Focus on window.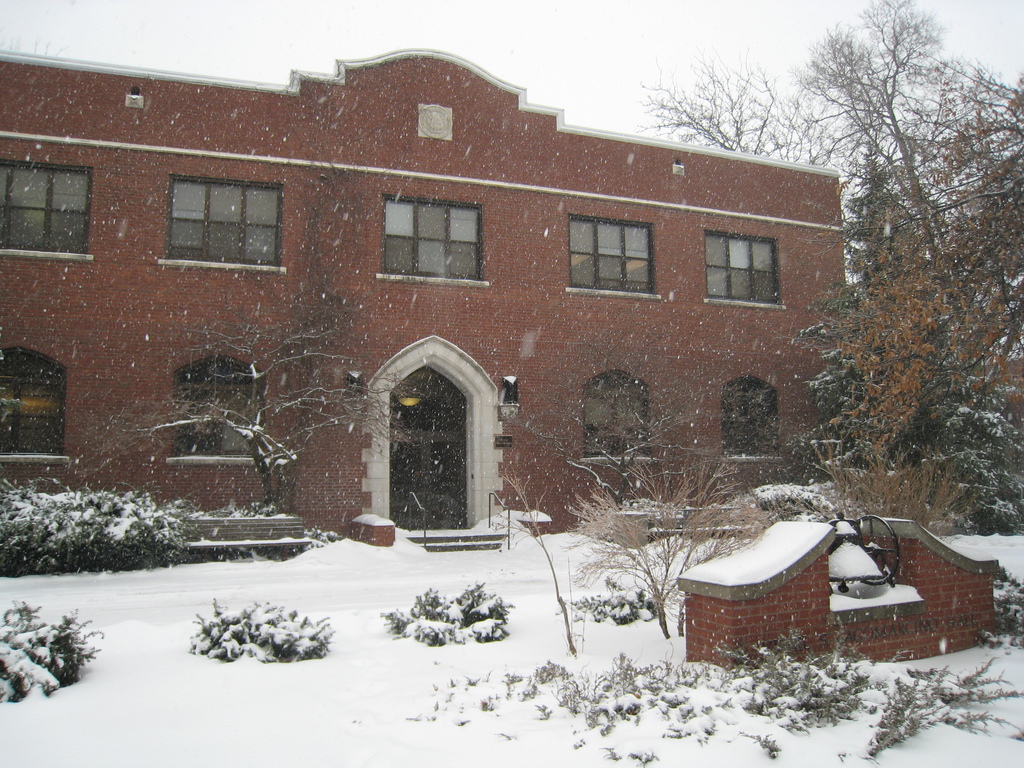
Focused at select_region(563, 214, 654, 300).
